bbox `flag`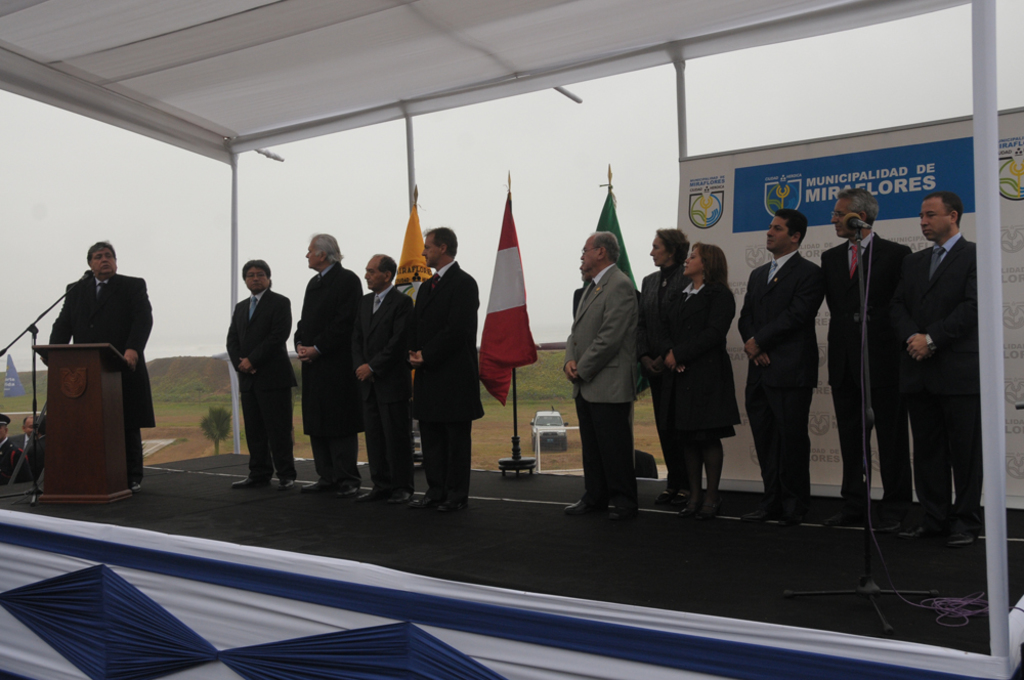
x1=480, y1=169, x2=541, y2=443
